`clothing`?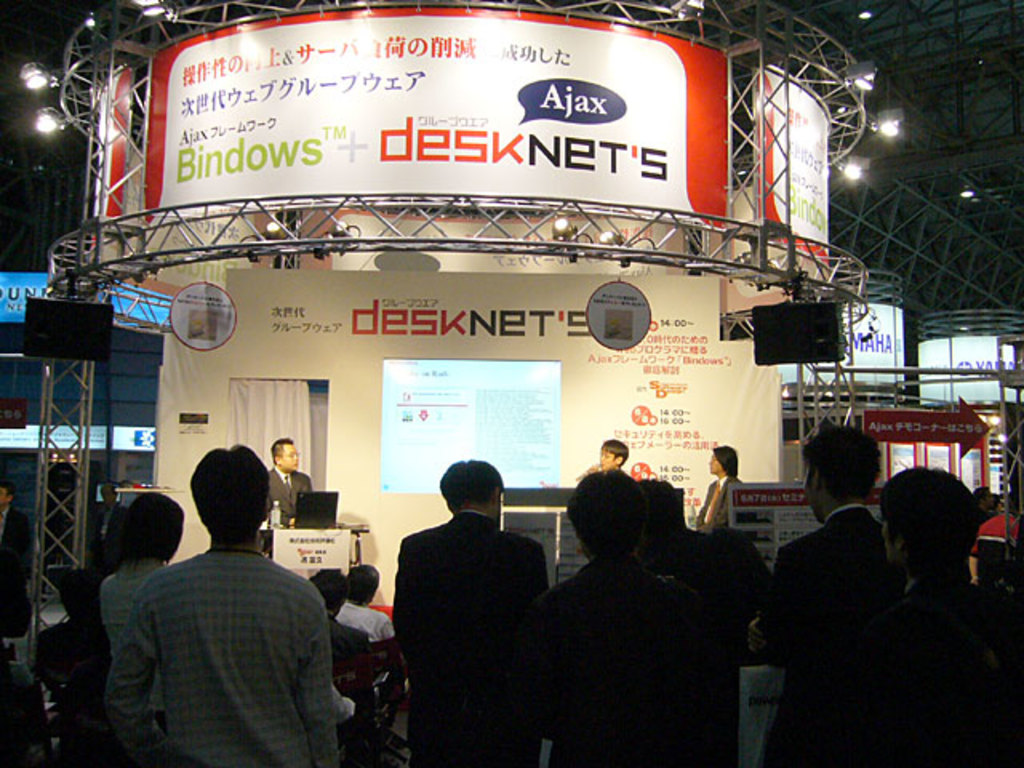
crop(270, 461, 325, 520)
